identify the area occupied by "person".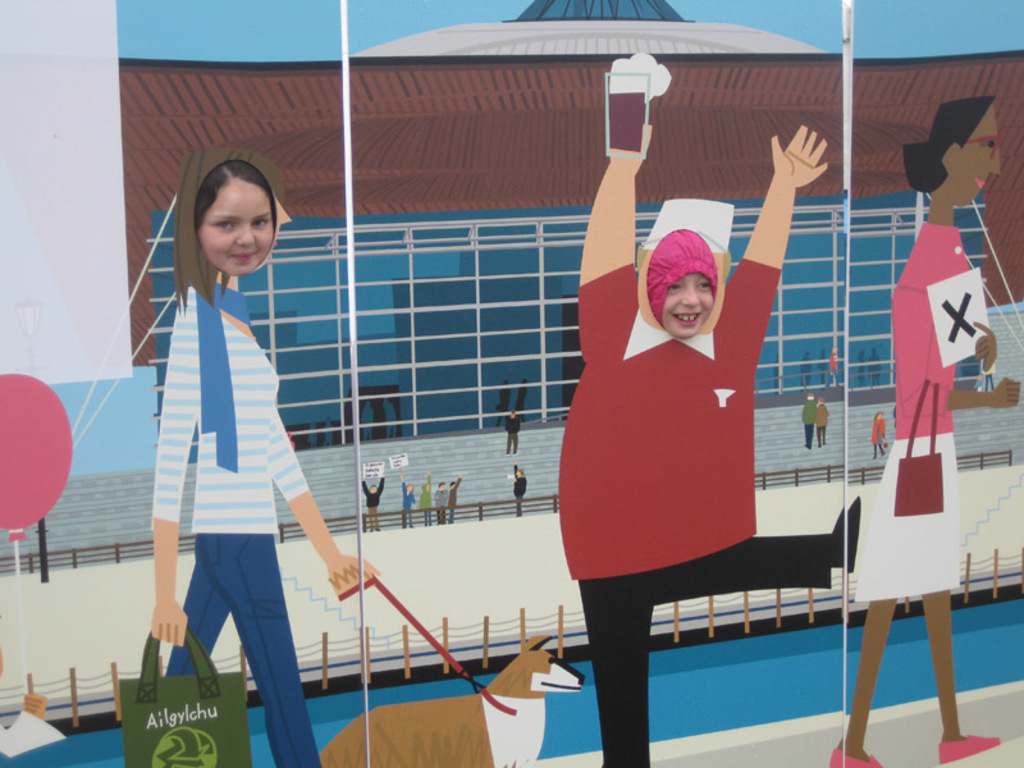
Area: bbox=(804, 390, 814, 444).
